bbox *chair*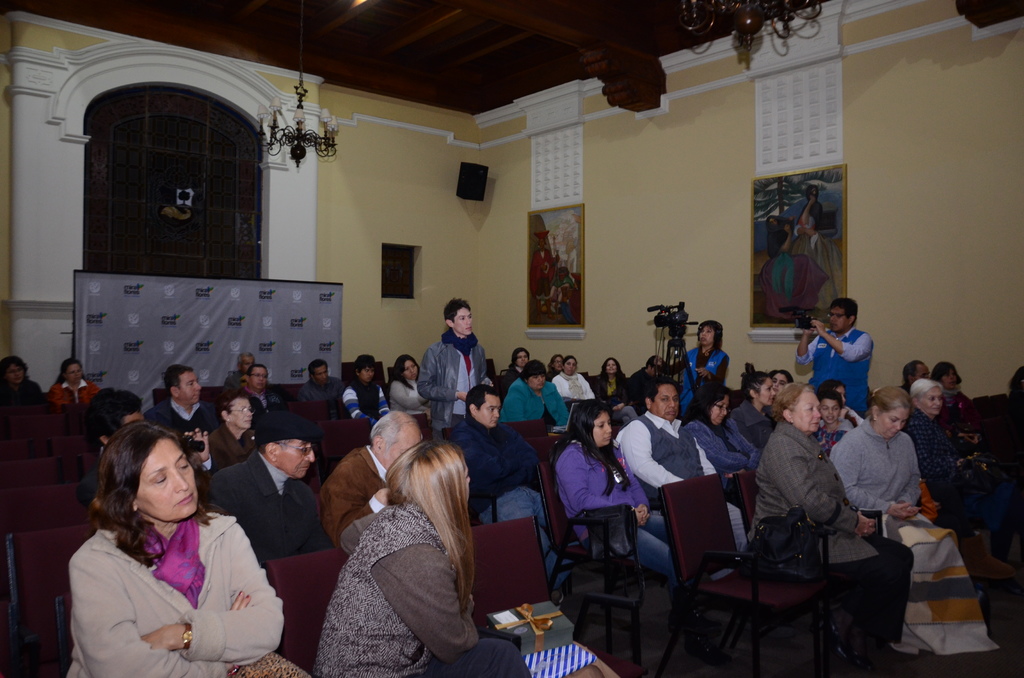
(525,430,563,455)
